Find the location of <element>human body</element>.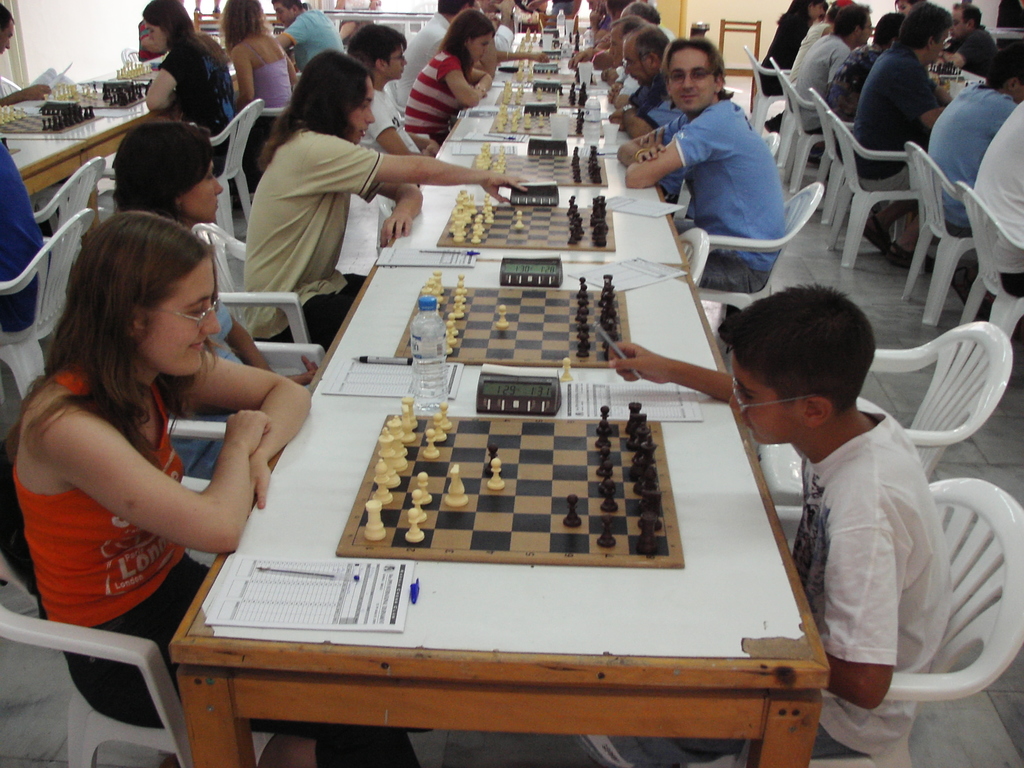
Location: <region>273, 5, 344, 71</region>.
